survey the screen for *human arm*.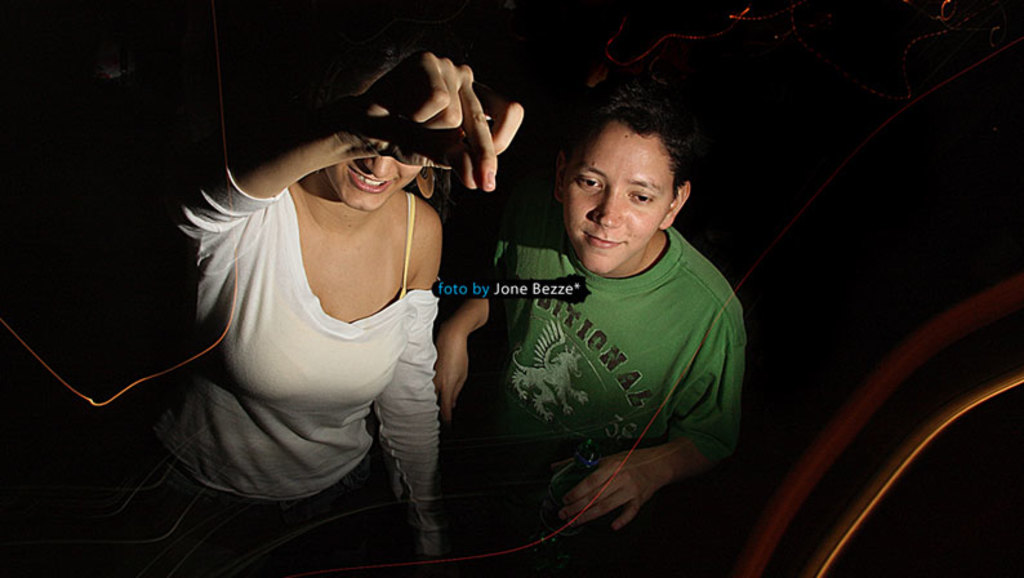
Survey found: (left=150, top=50, right=524, bottom=274).
